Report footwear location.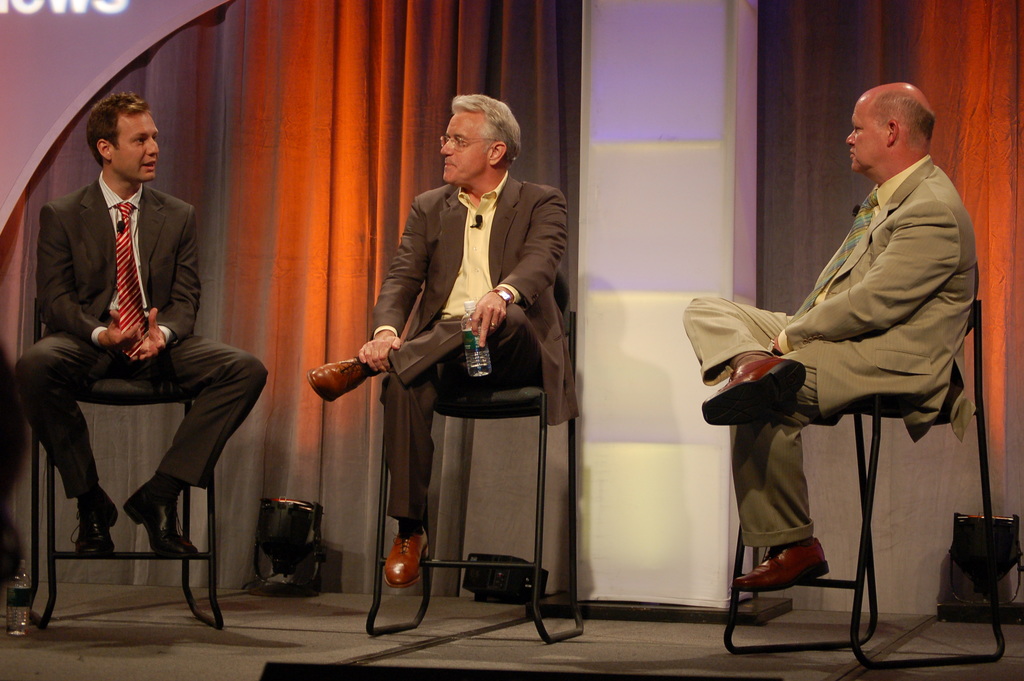
Report: 383/526/433/590.
